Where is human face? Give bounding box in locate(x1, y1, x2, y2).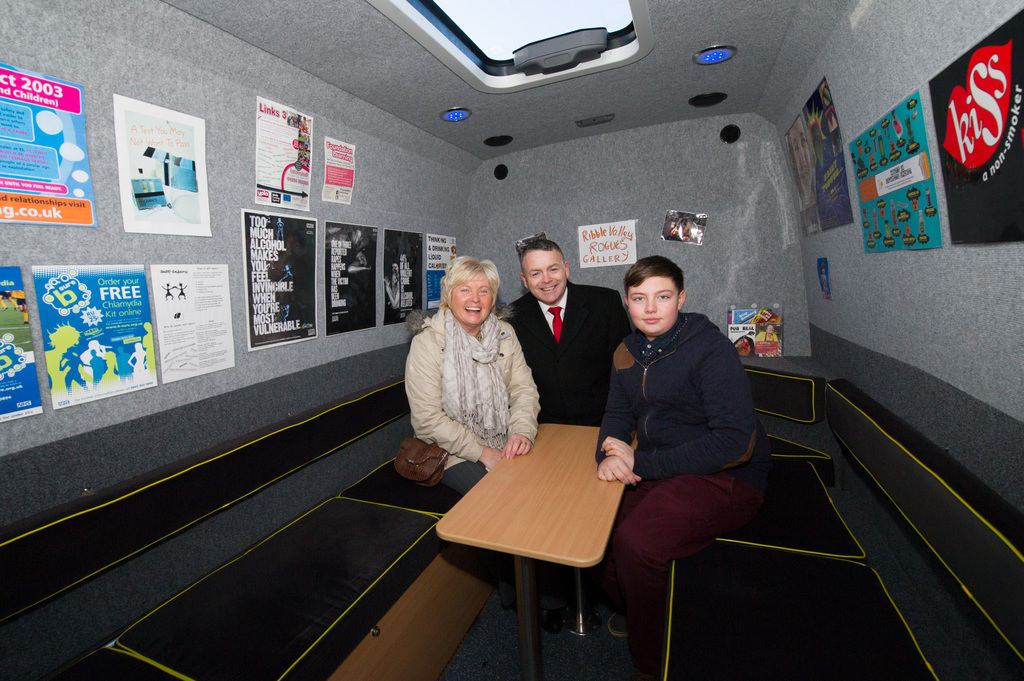
locate(627, 278, 678, 335).
